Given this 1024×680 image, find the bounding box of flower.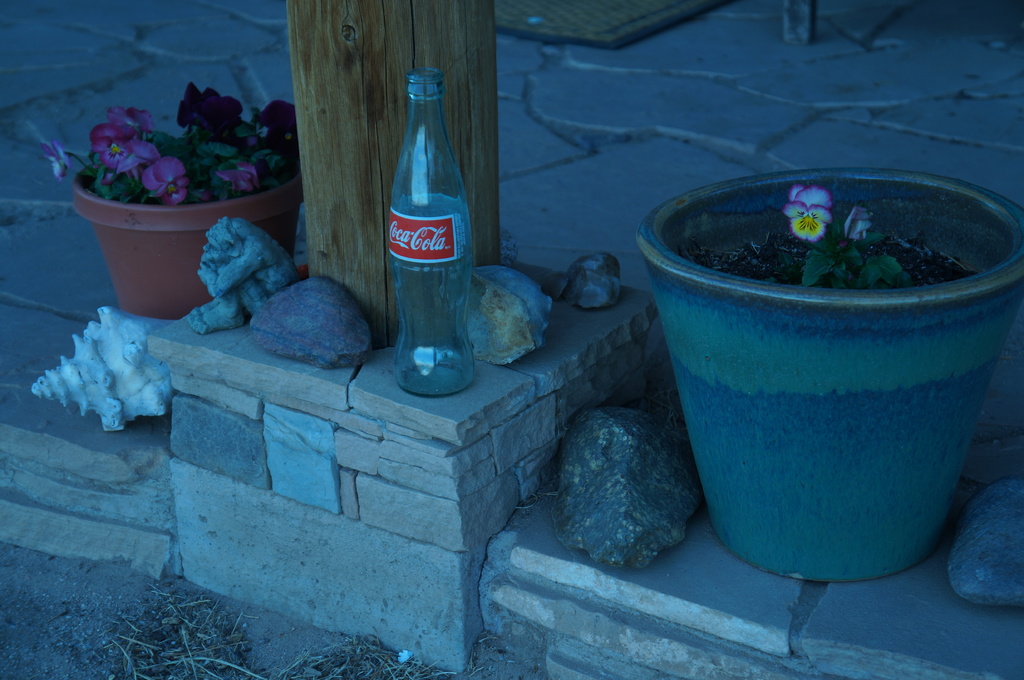
crop(844, 206, 872, 241).
